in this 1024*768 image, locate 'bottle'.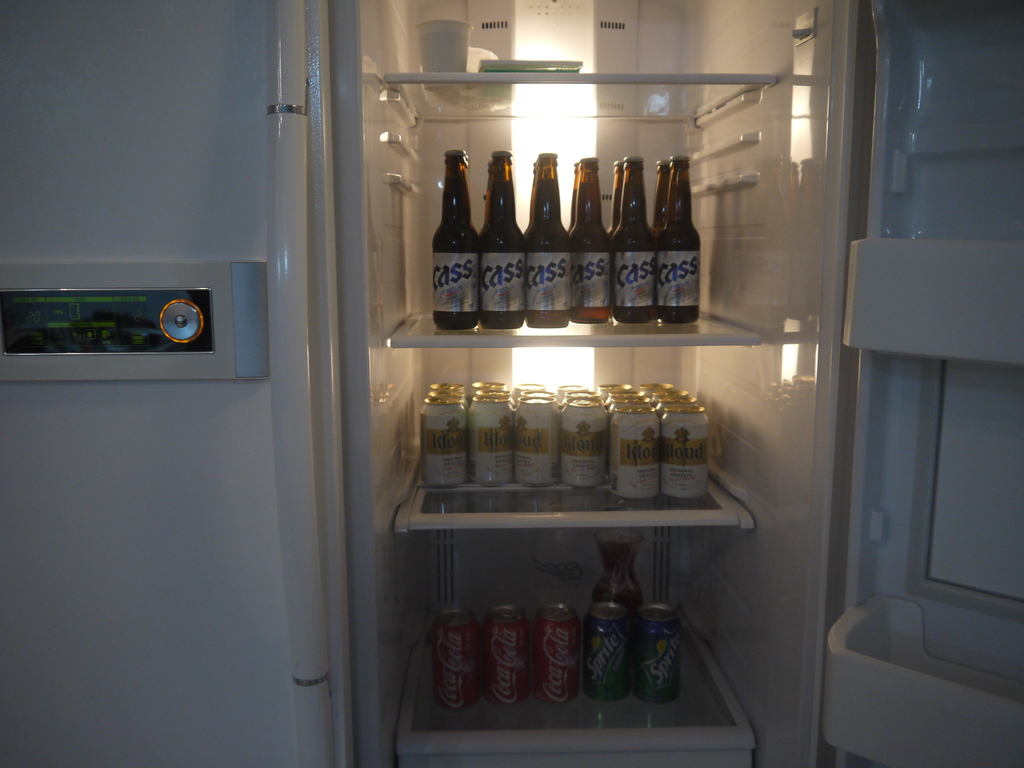
Bounding box: box=[610, 156, 655, 324].
